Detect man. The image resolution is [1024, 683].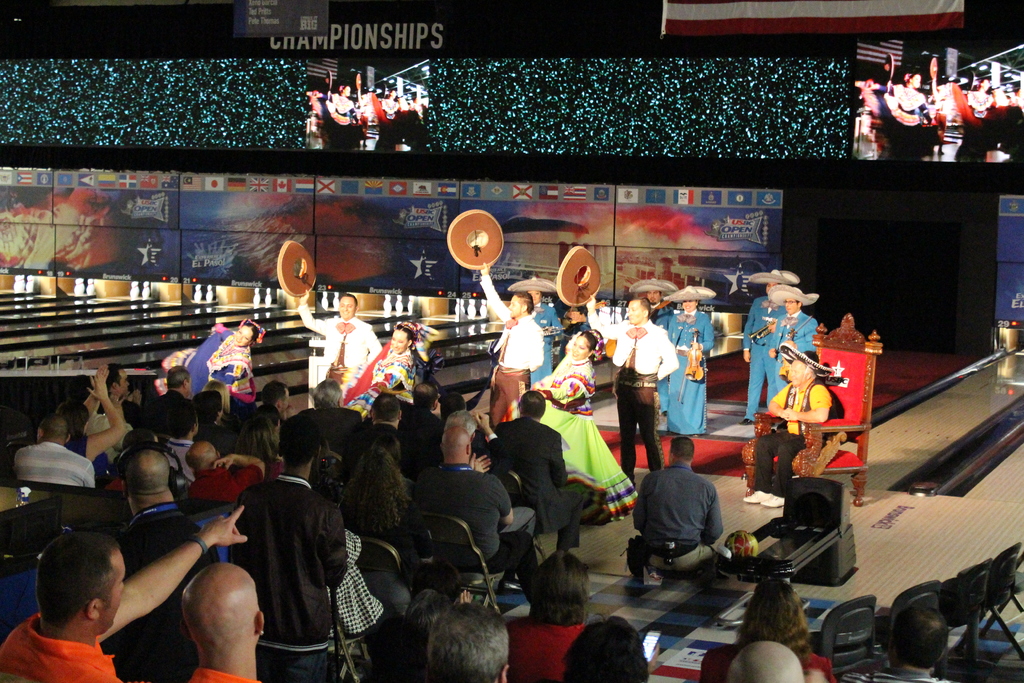
select_region(0, 501, 246, 682).
